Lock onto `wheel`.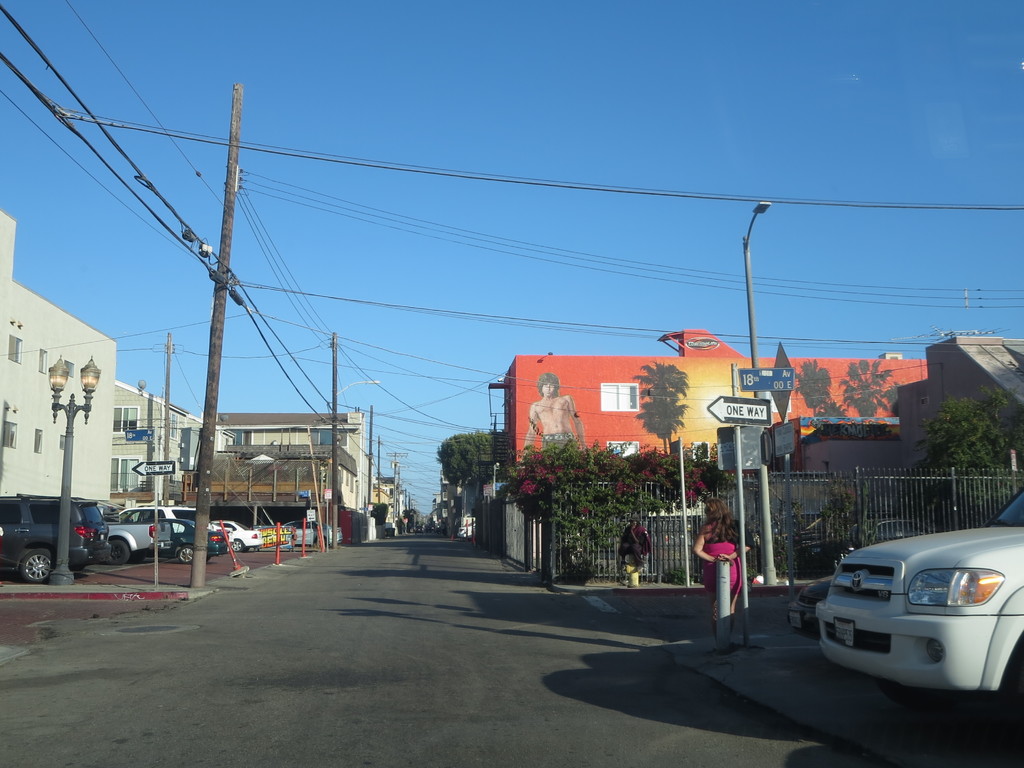
Locked: 112 541 128 563.
